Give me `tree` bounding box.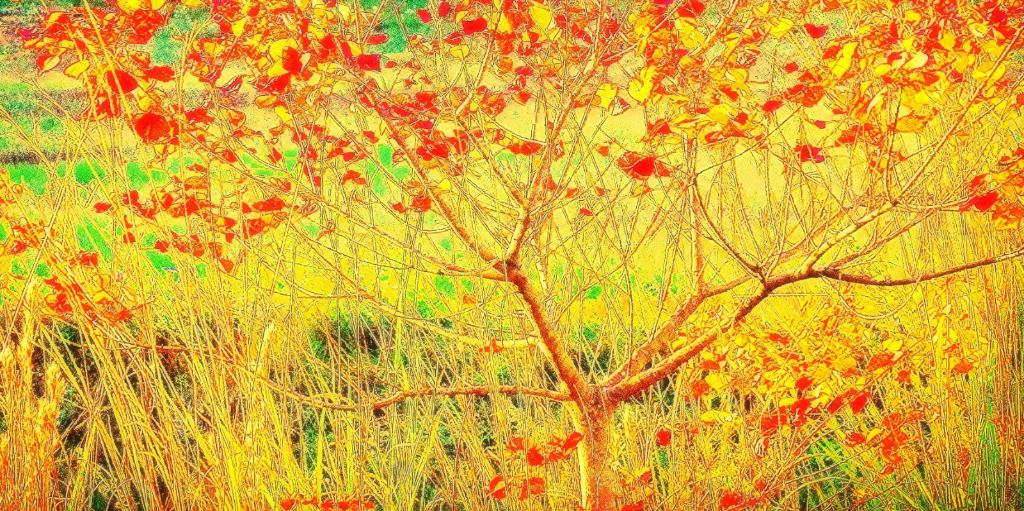
detection(40, 2, 1006, 479).
